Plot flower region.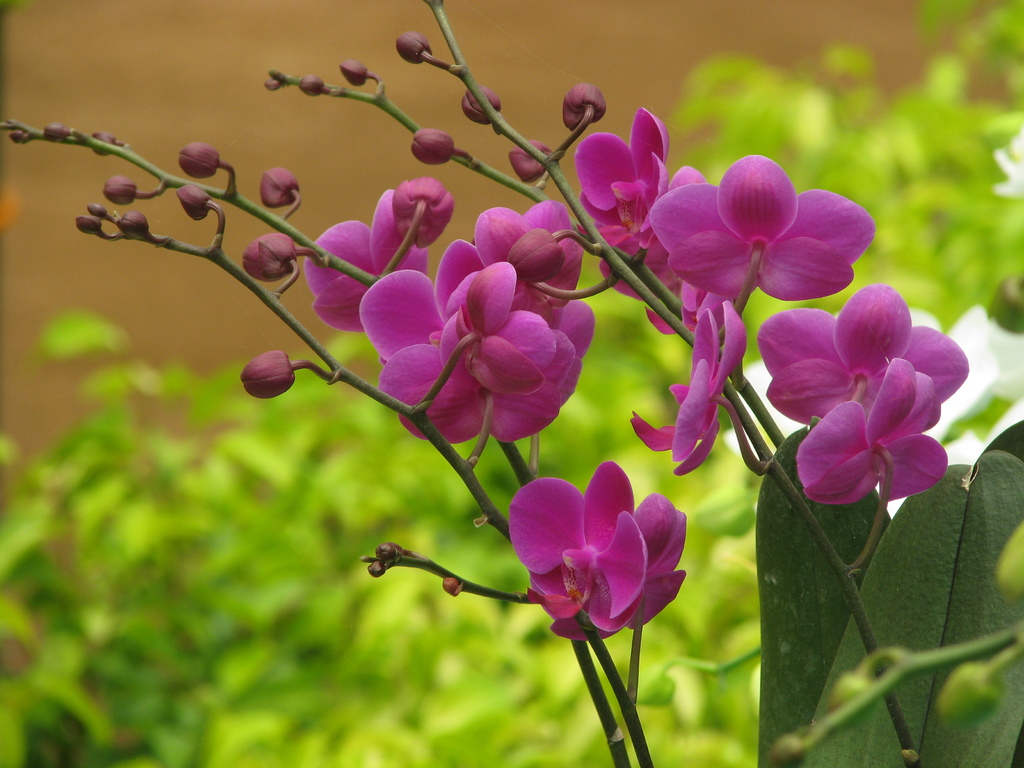
Plotted at (left=502, top=456, right=691, bottom=646).
